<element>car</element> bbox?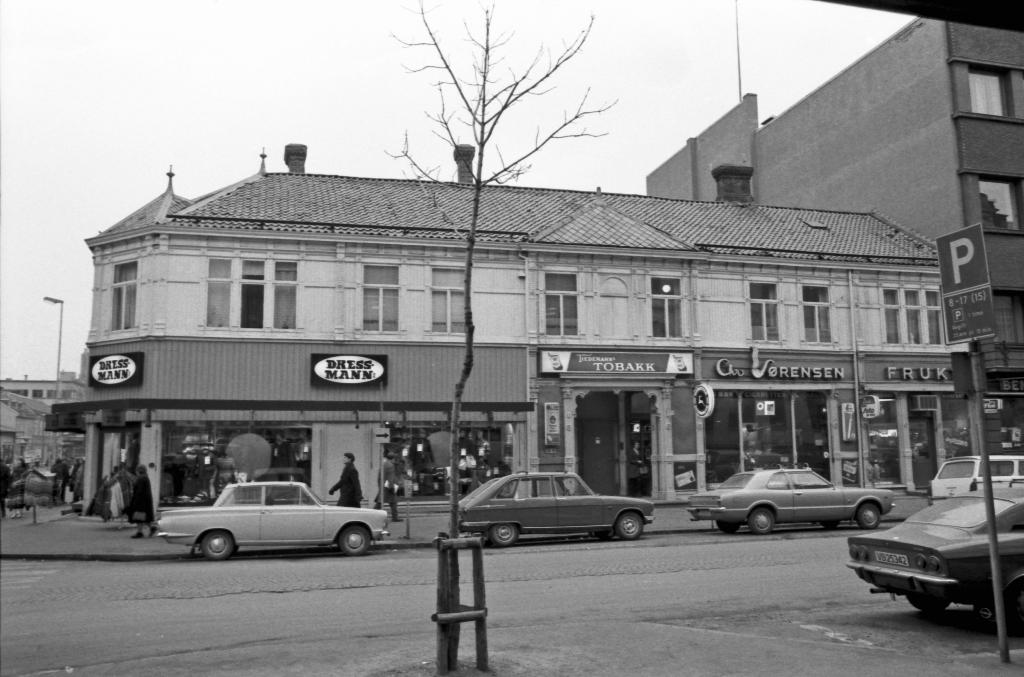
crop(686, 464, 896, 535)
